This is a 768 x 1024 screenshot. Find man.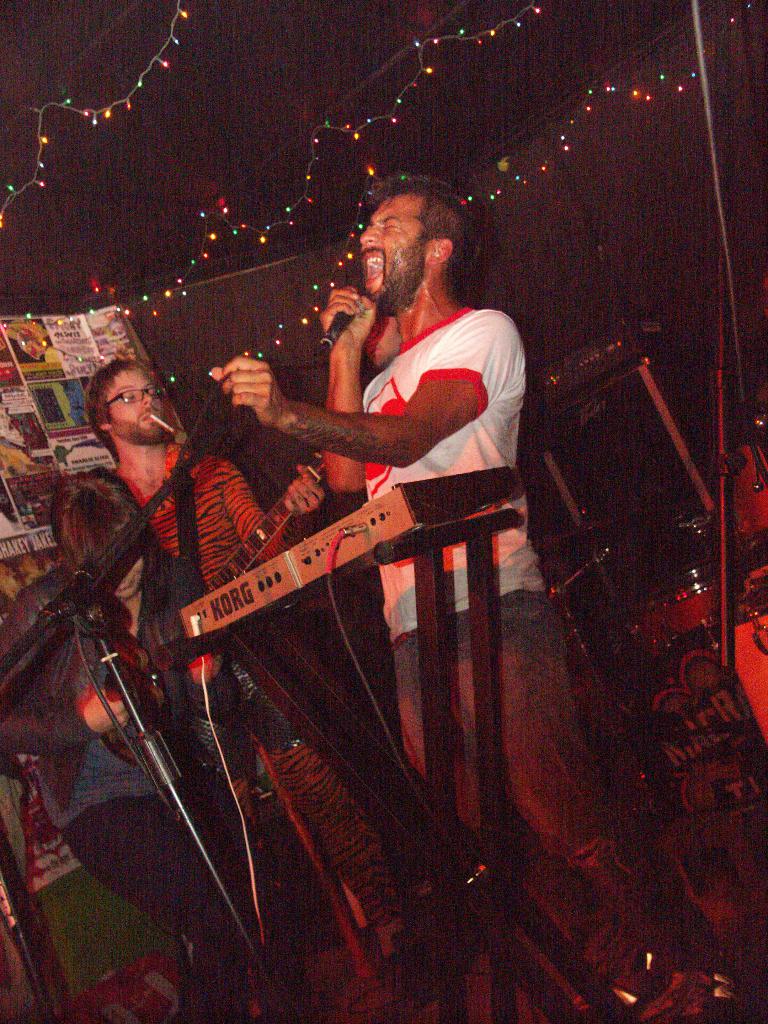
Bounding box: (left=360, top=309, right=408, bottom=378).
